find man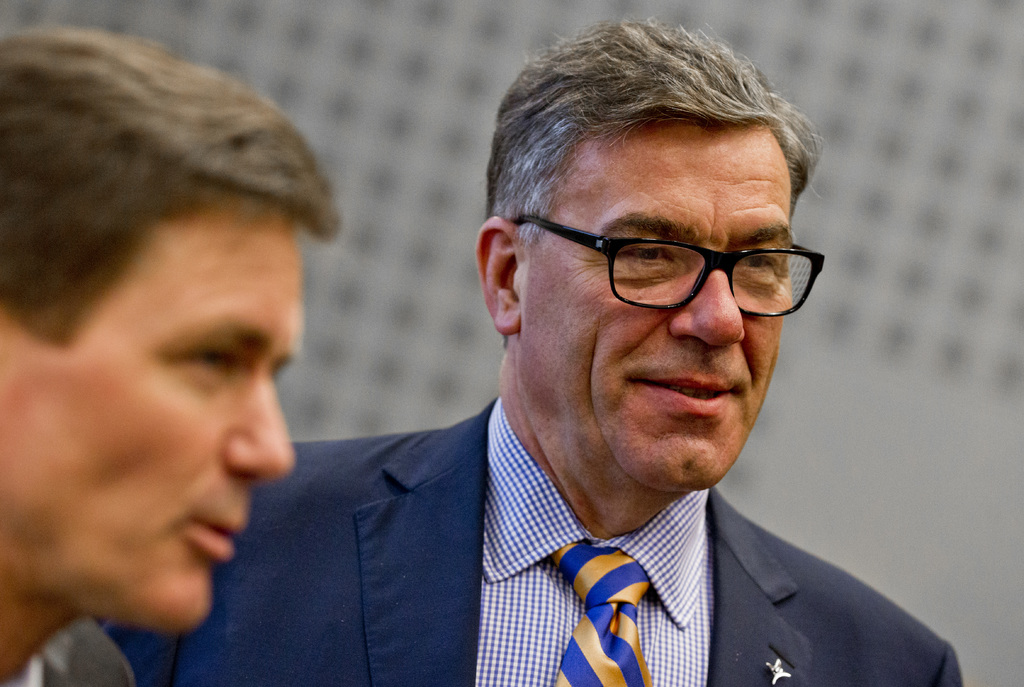
pyautogui.locateOnScreen(96, 16, 970, 686)
